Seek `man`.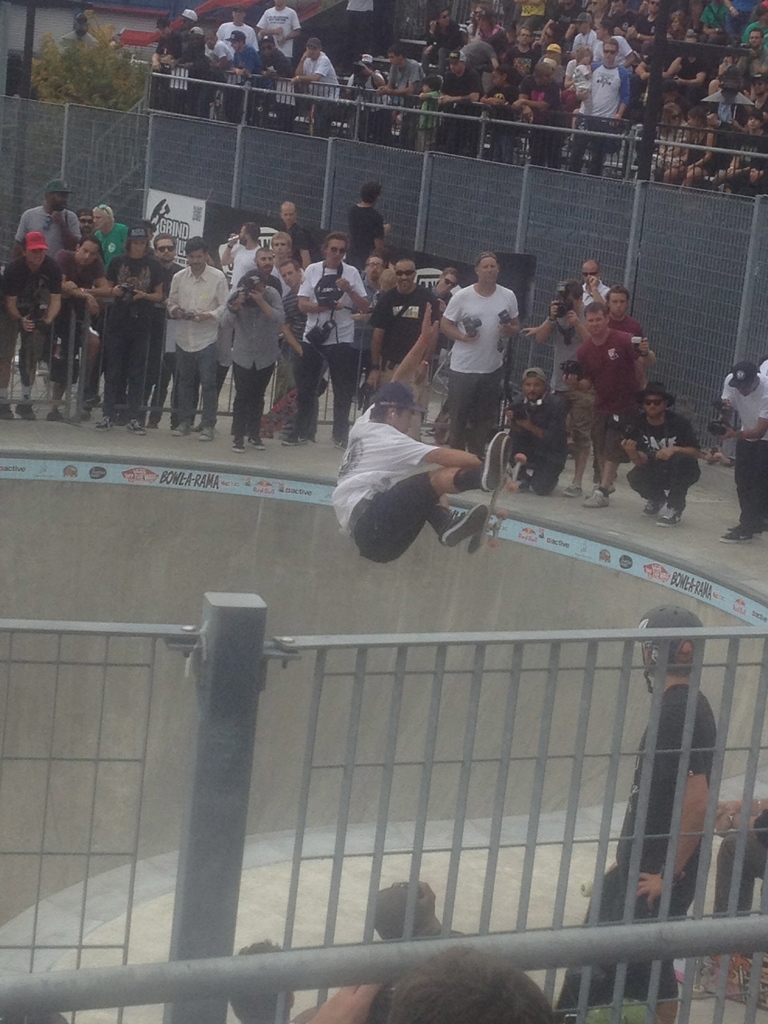
(237,244,286,299).
